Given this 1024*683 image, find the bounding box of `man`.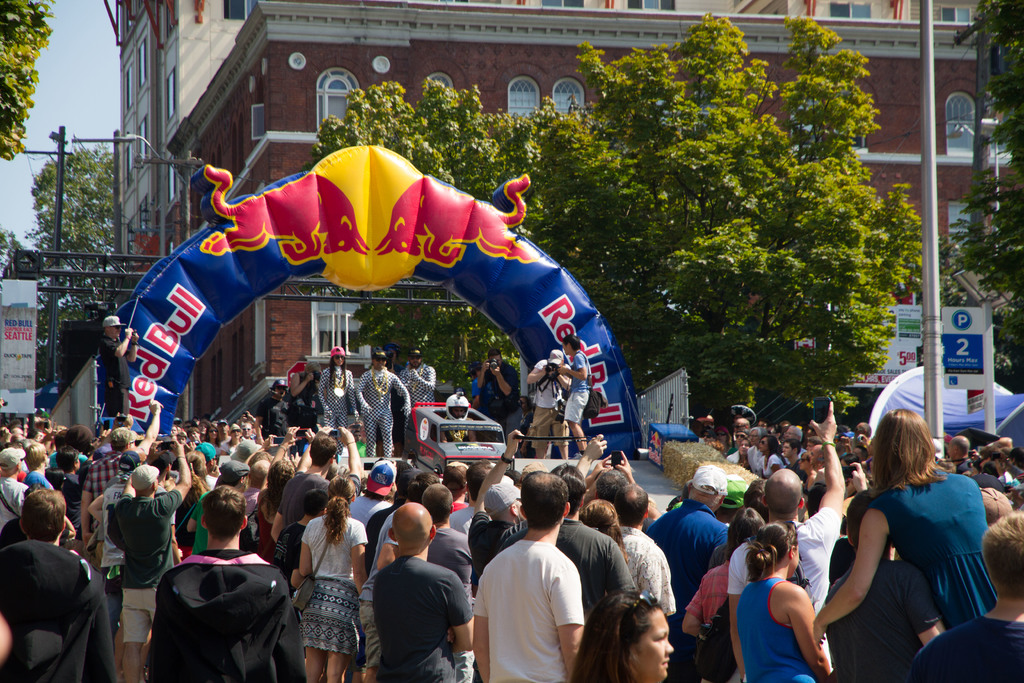
l=624, t=484, r=684, b=631.
